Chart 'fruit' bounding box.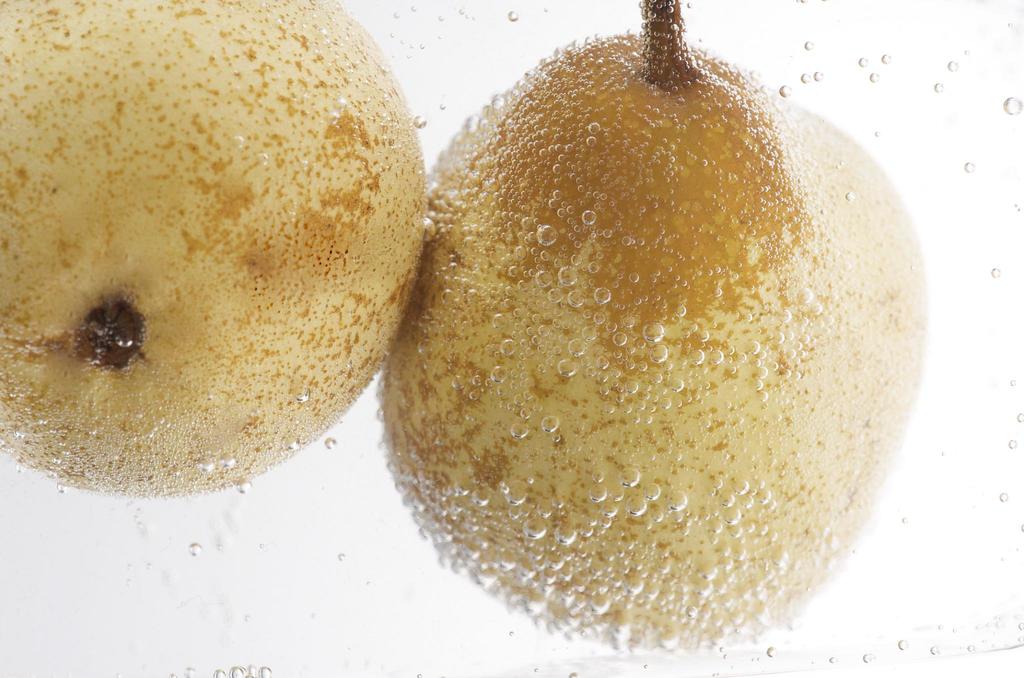
Charted: region(0, 0, 431, 497).
